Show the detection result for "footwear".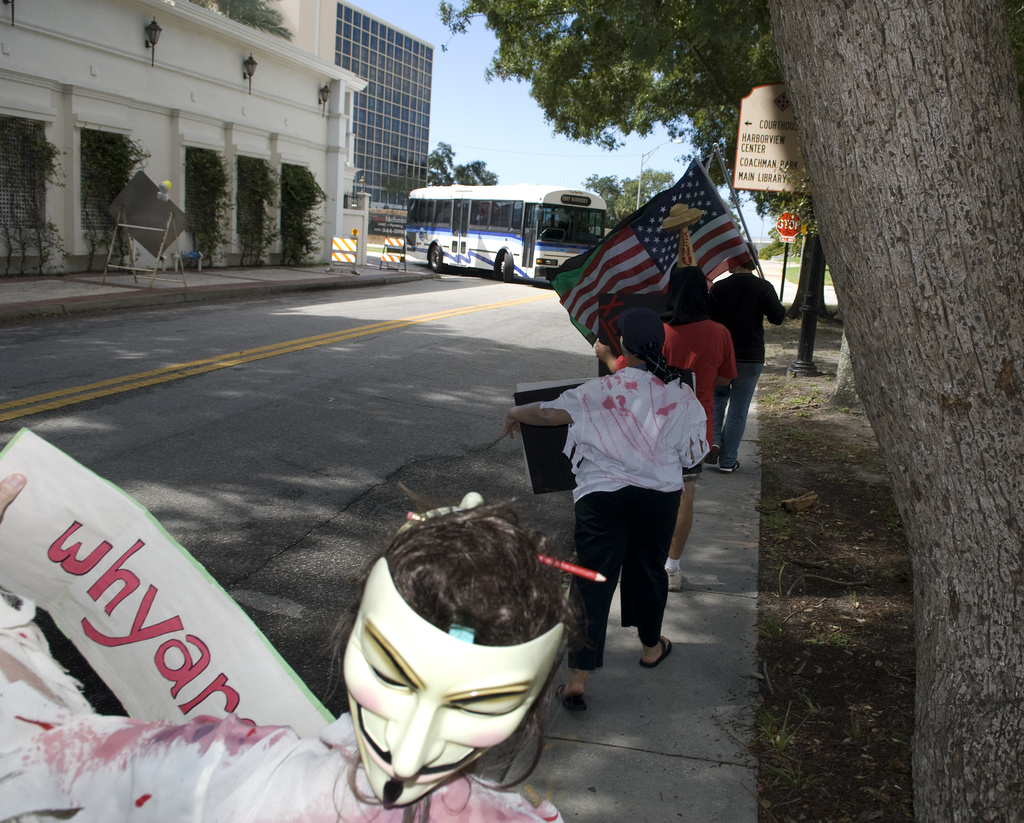
639/637/676/667.
